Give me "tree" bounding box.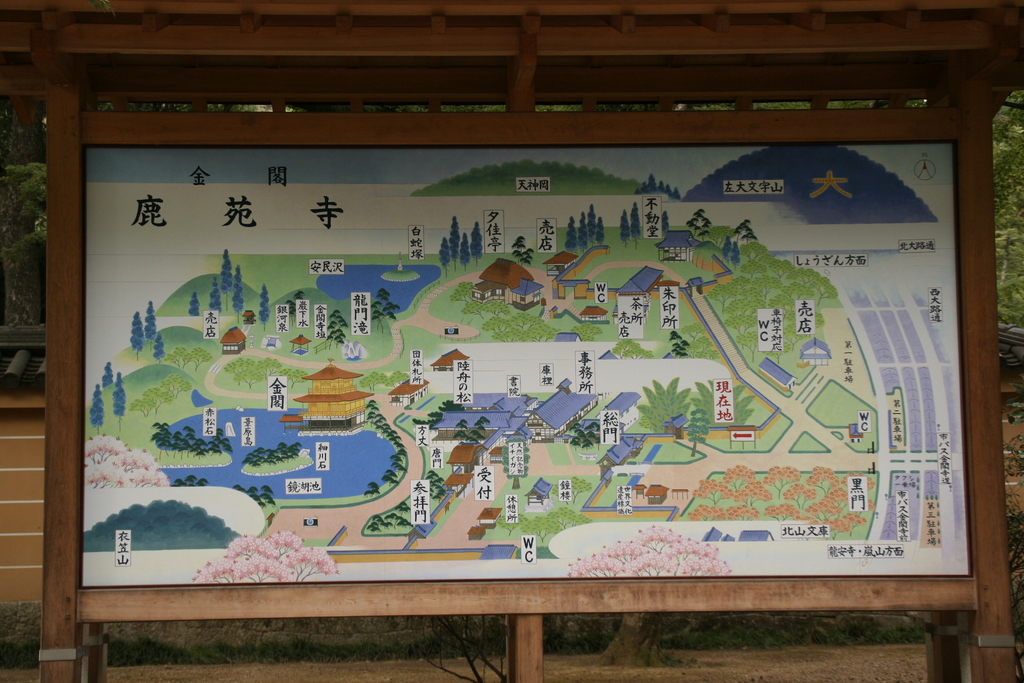
Rect(326, 309, 350, 352).
